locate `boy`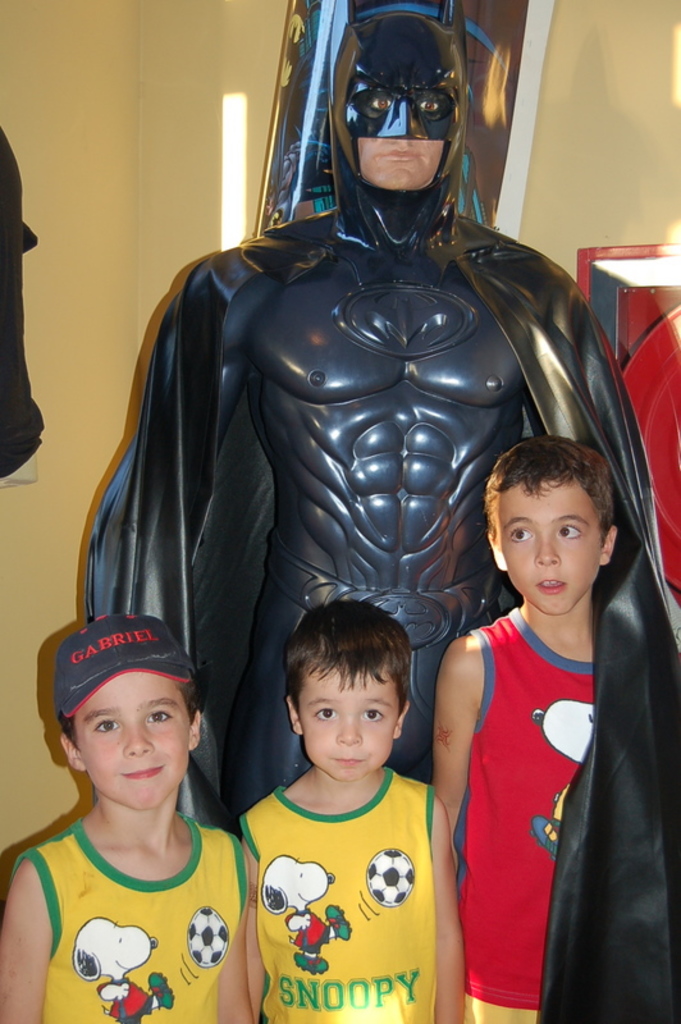
box=[236, 604, 467, 1023]
